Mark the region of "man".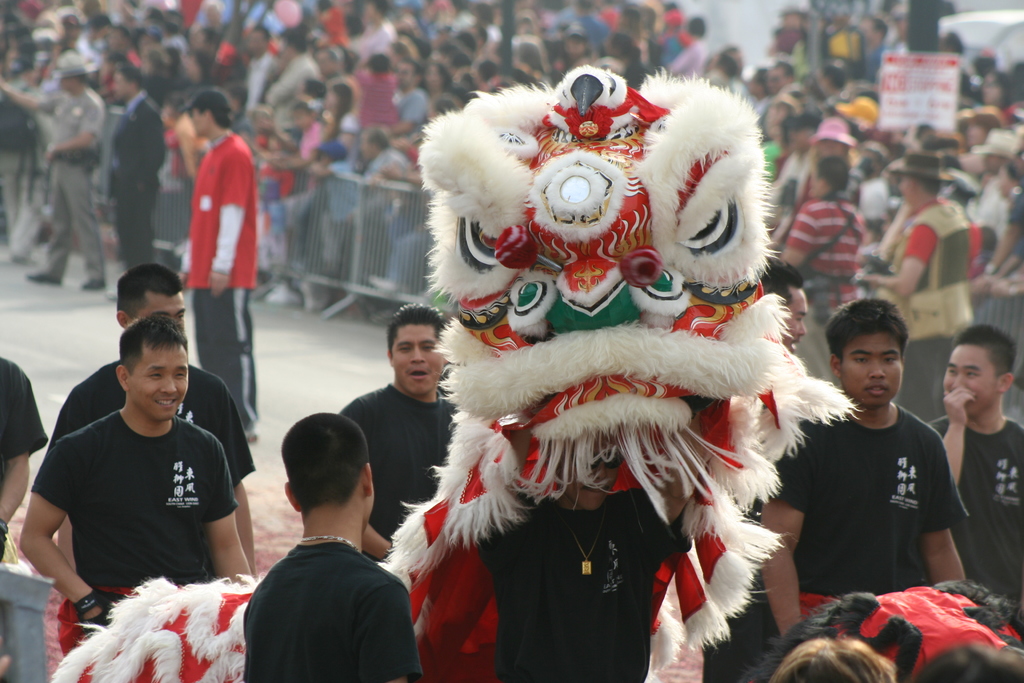
Region: bbox(339, 302, 454, 561).
